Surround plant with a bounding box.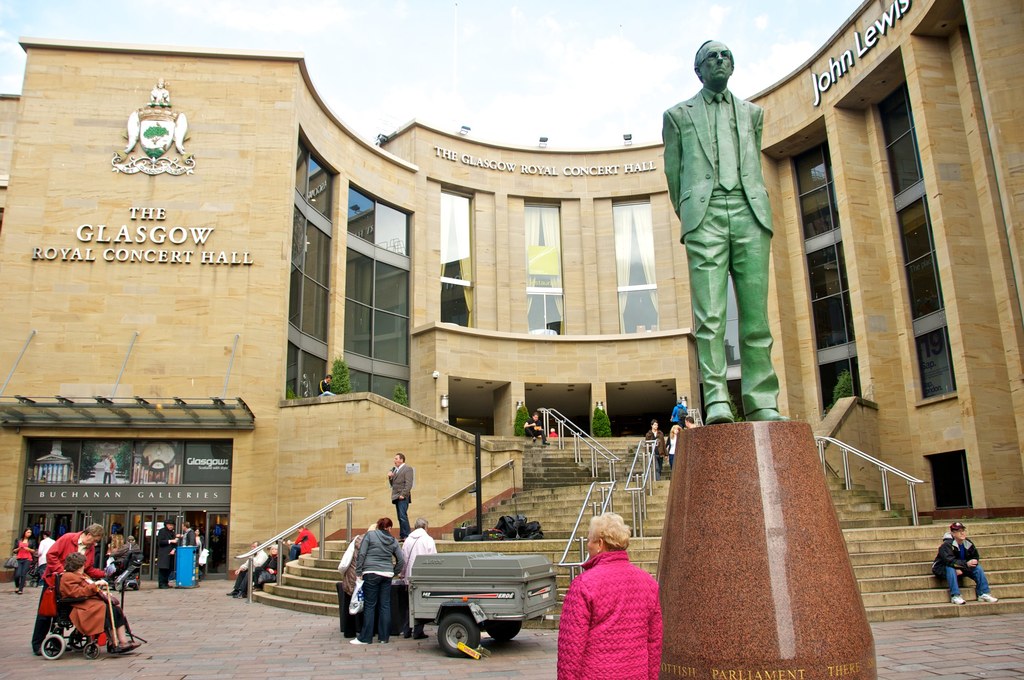
bbox=(391, 379, 410, 410).
